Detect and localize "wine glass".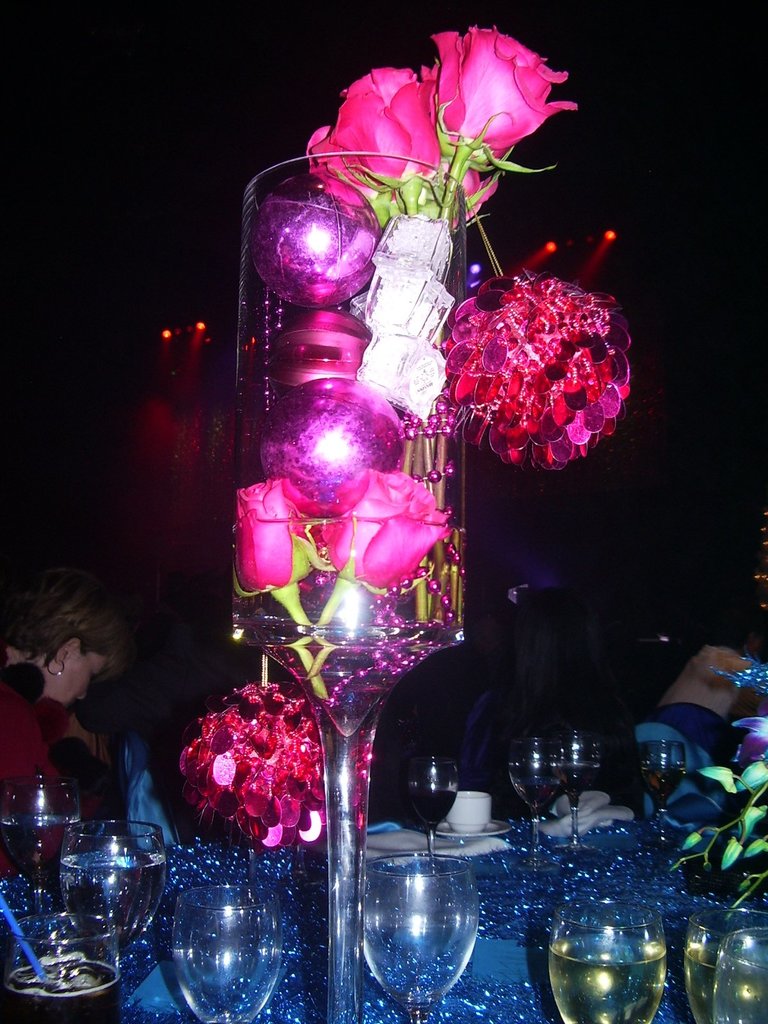
Localized at [169, 884, 286, 1023].
